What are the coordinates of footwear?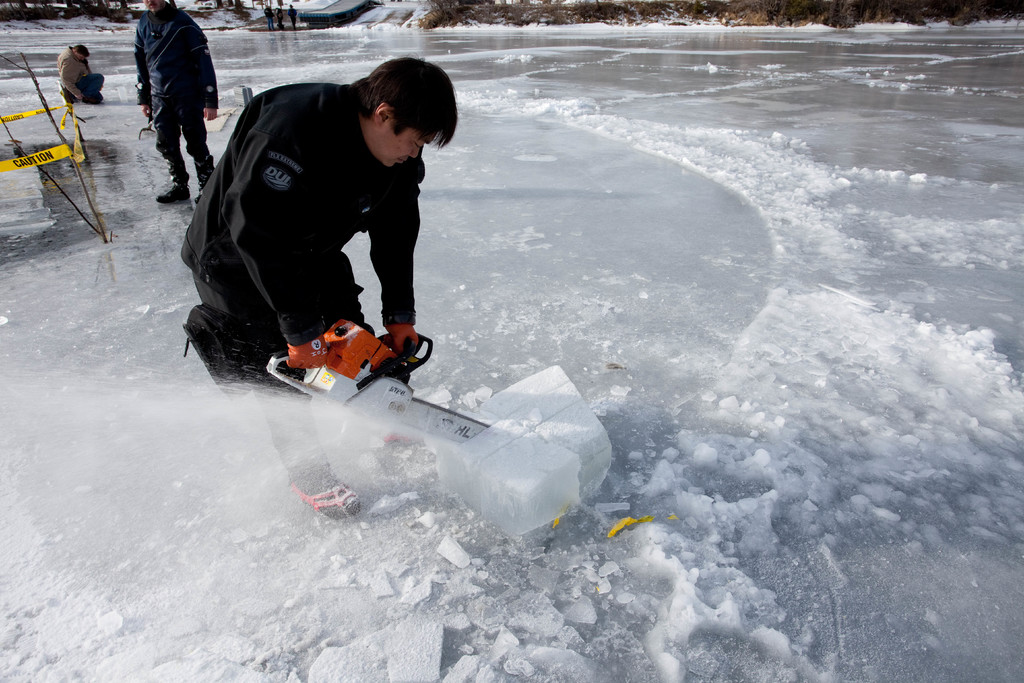
[284,466,361,518].
